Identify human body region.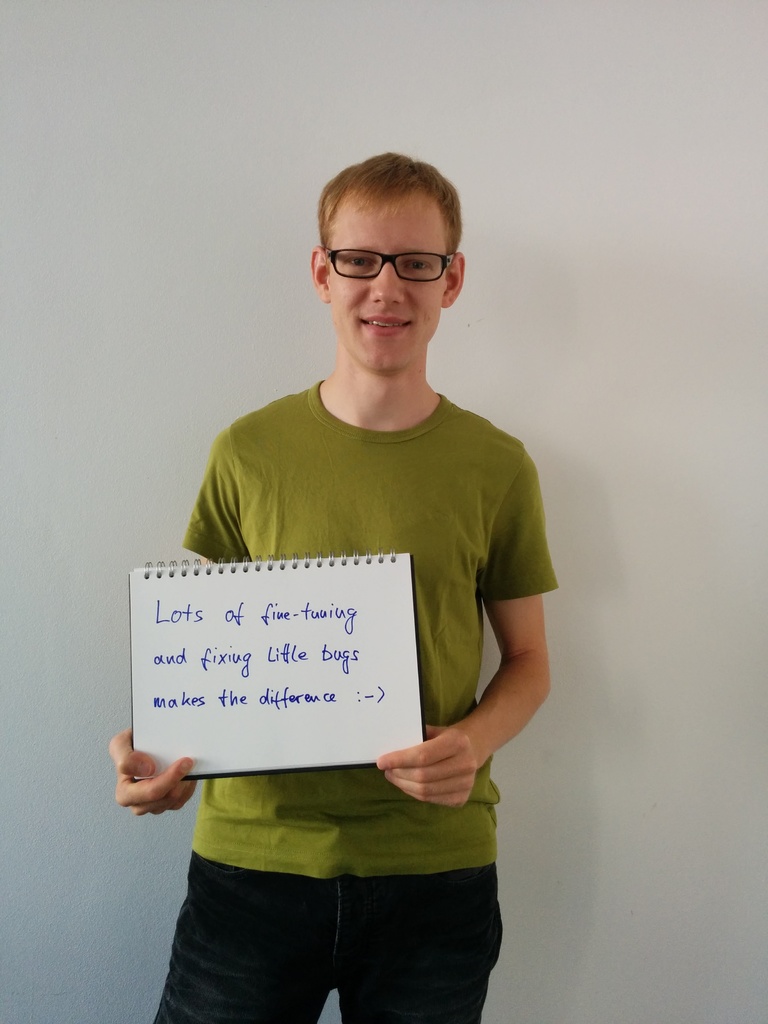
Region: (186,204,564,1011).
